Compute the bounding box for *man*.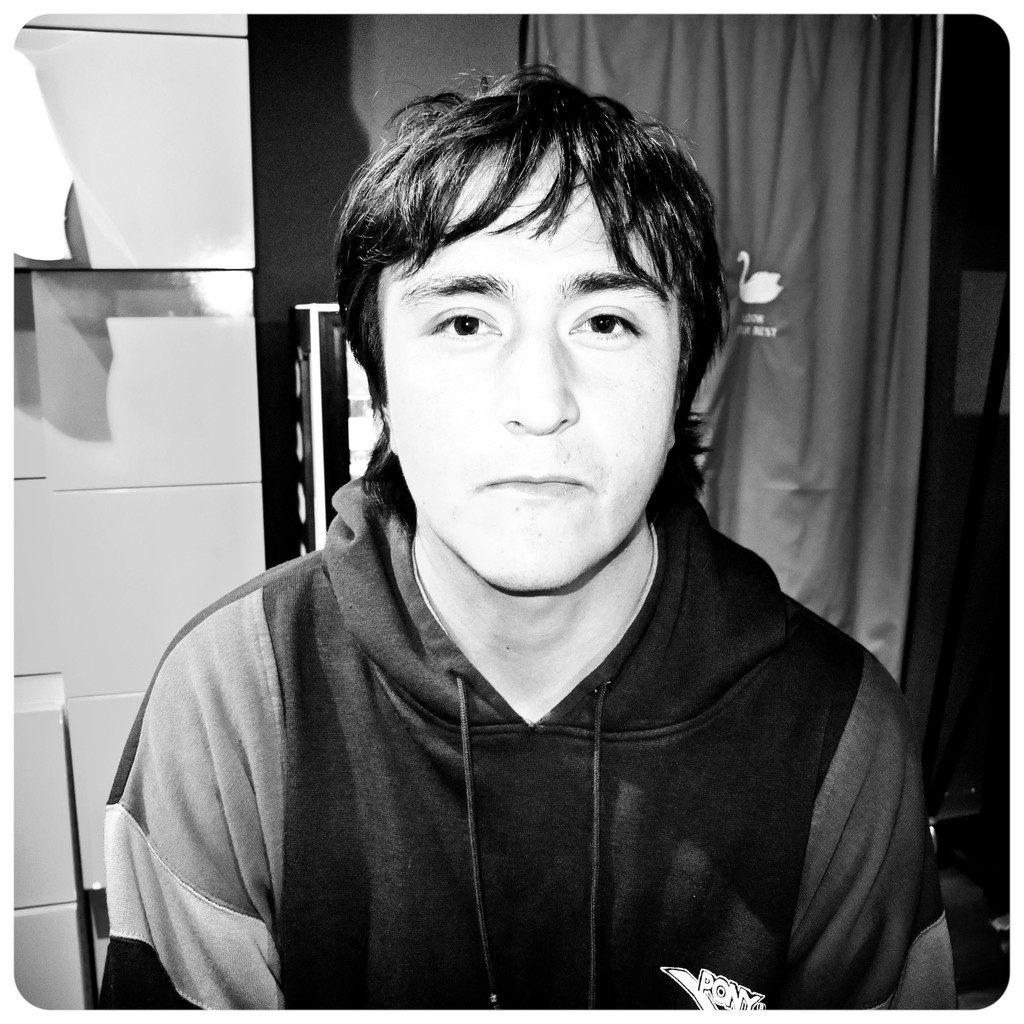
bbox(92, 69, 961, 1000).
